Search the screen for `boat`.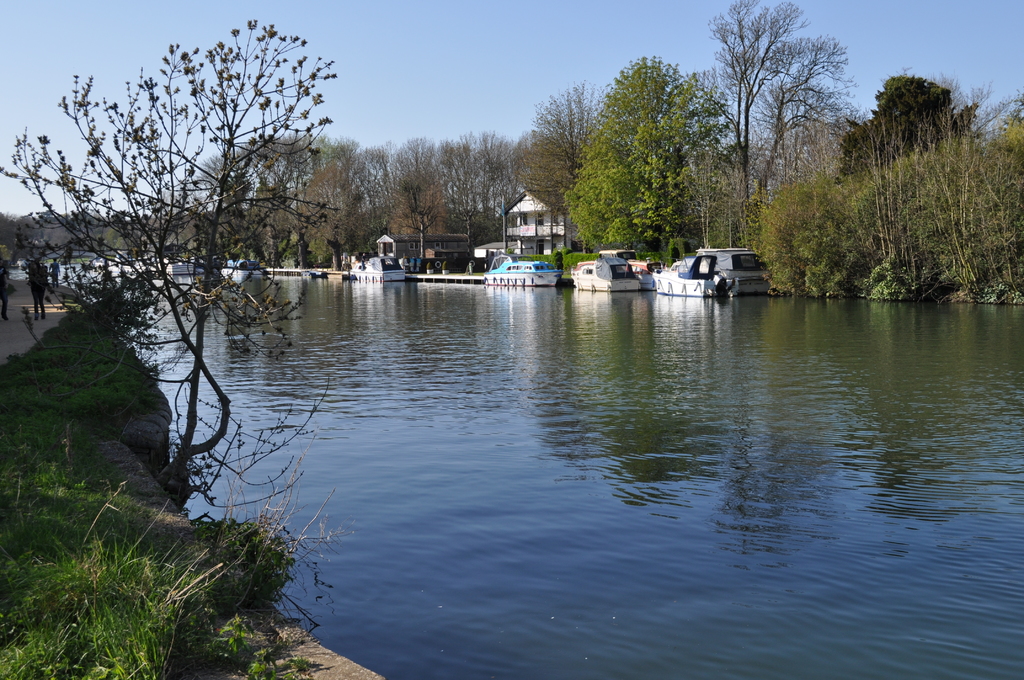
Found at l=652, t=241, r=767, b=286.
